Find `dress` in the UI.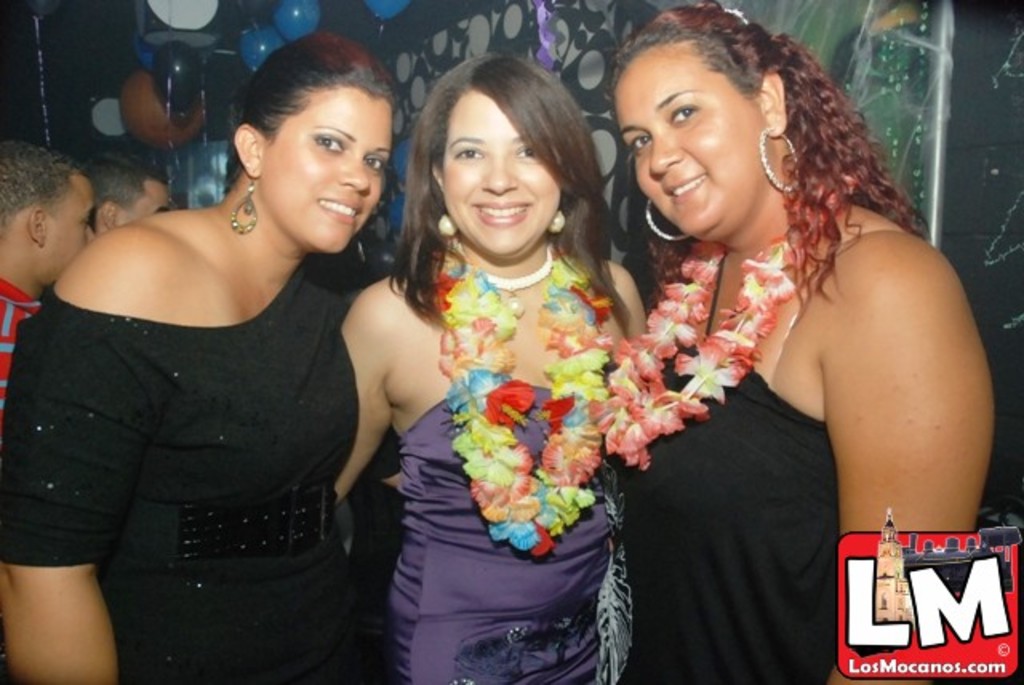
UI element at Rect(386, 383, 634, 683).
